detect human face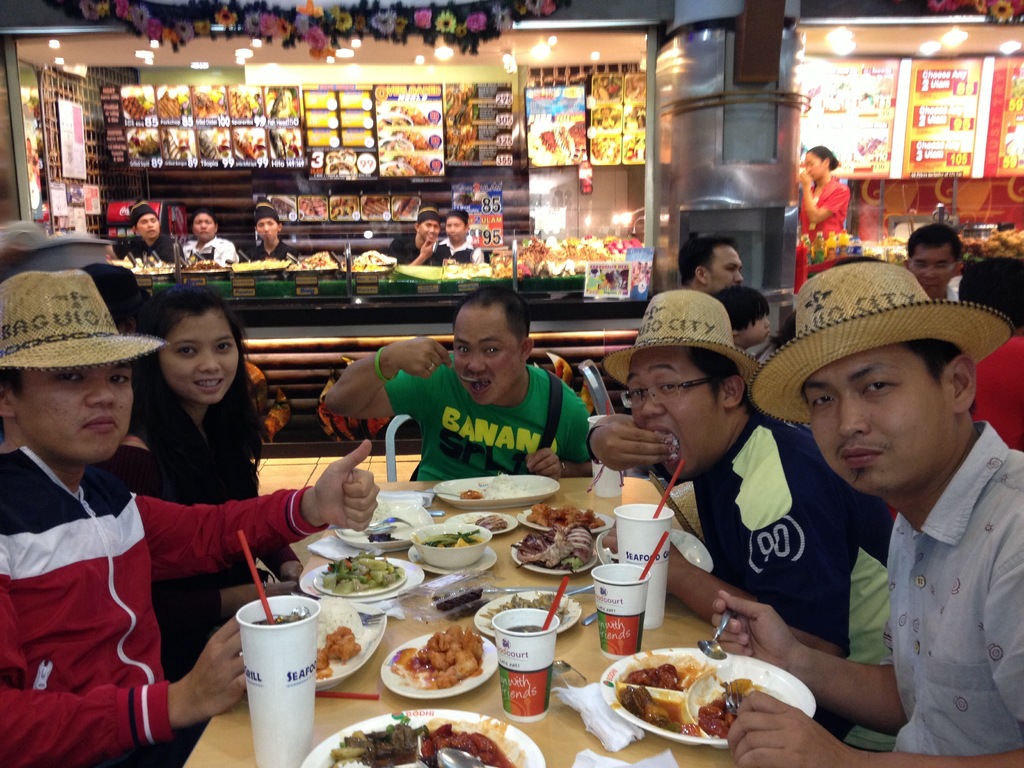
detection(742, 309, 774, 342)
